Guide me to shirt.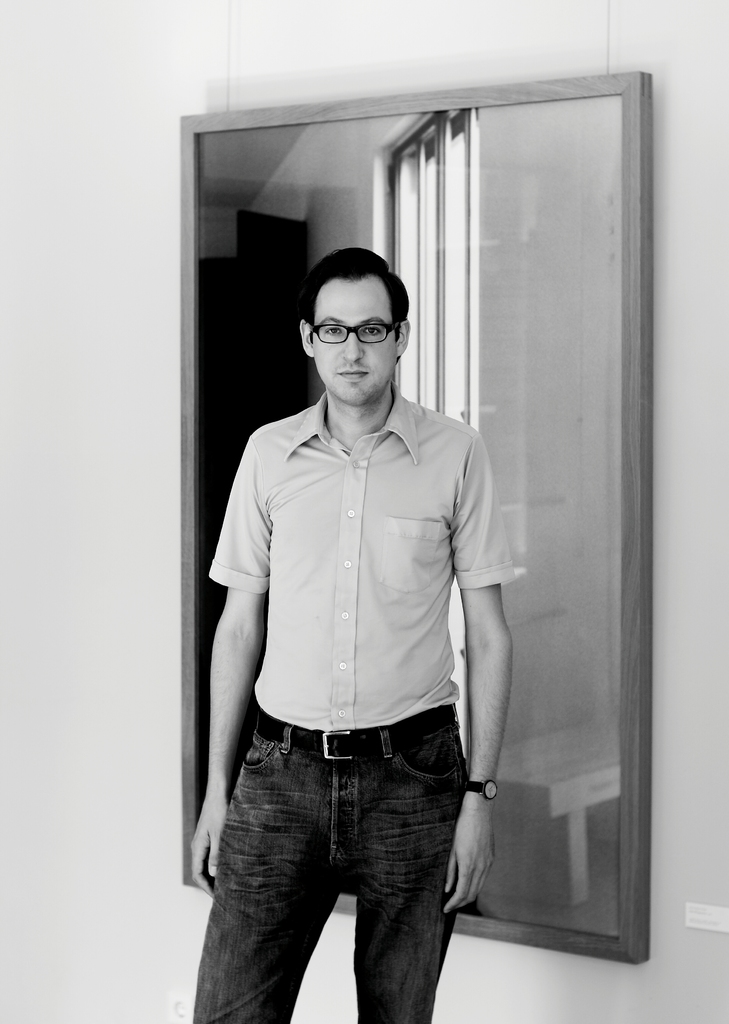
Guidance: (209,379,518,729).
